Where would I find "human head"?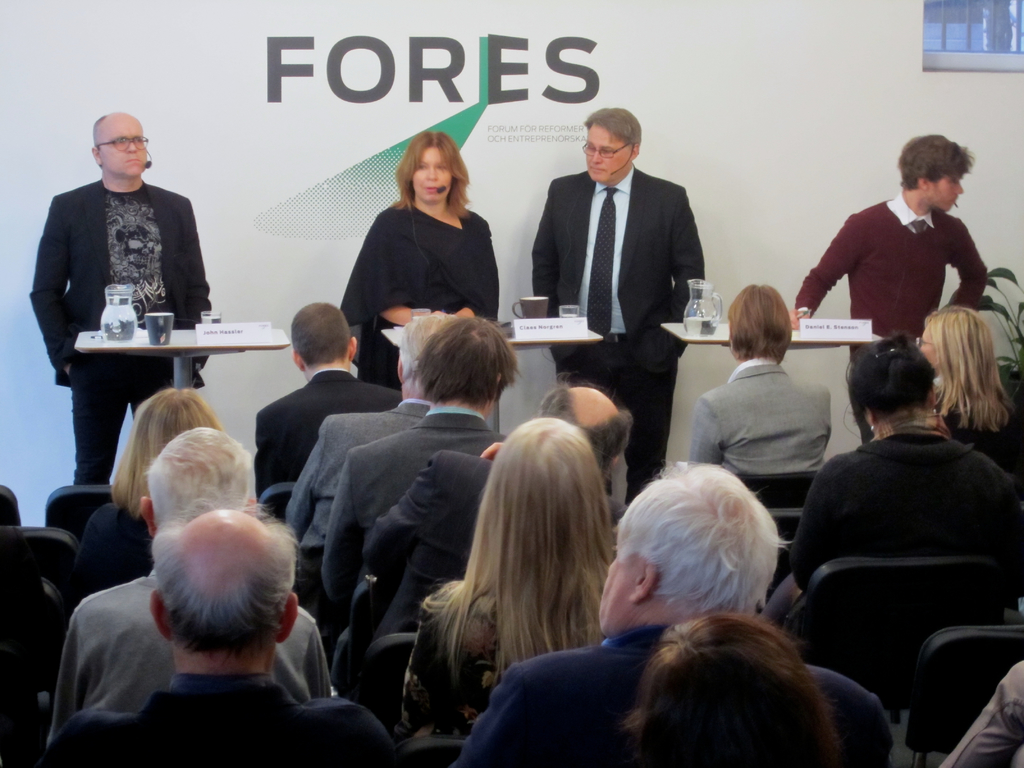
At 413 316 522 413.
